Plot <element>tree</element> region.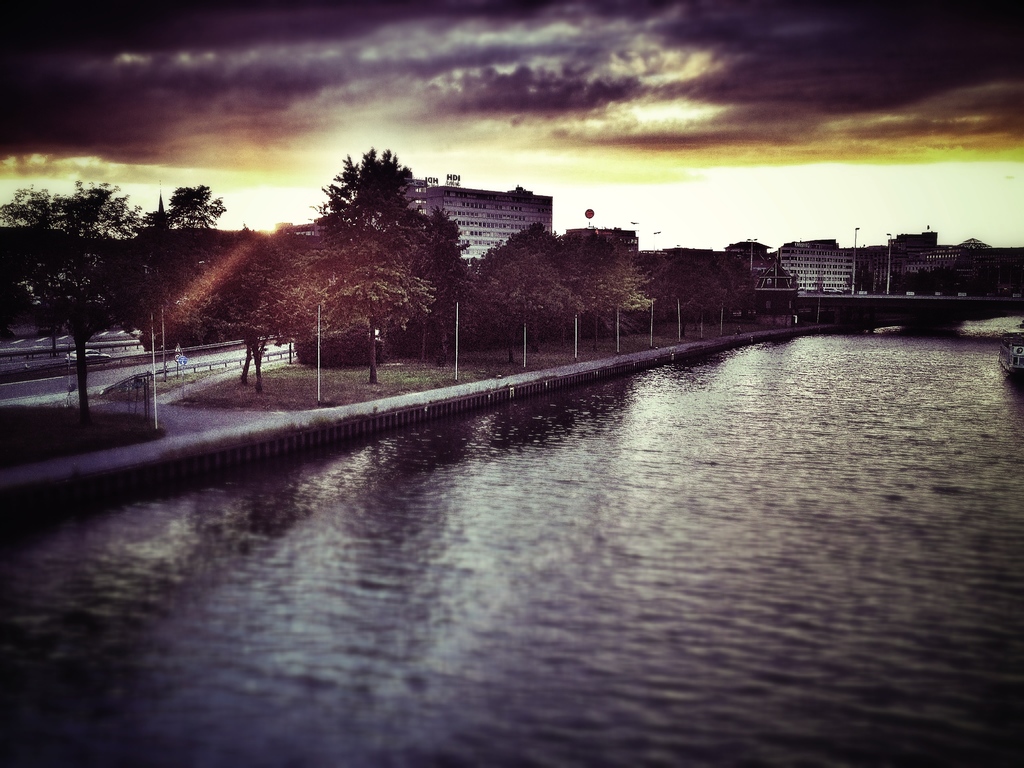
Plotted at detection(328, 148, 440, 376).
